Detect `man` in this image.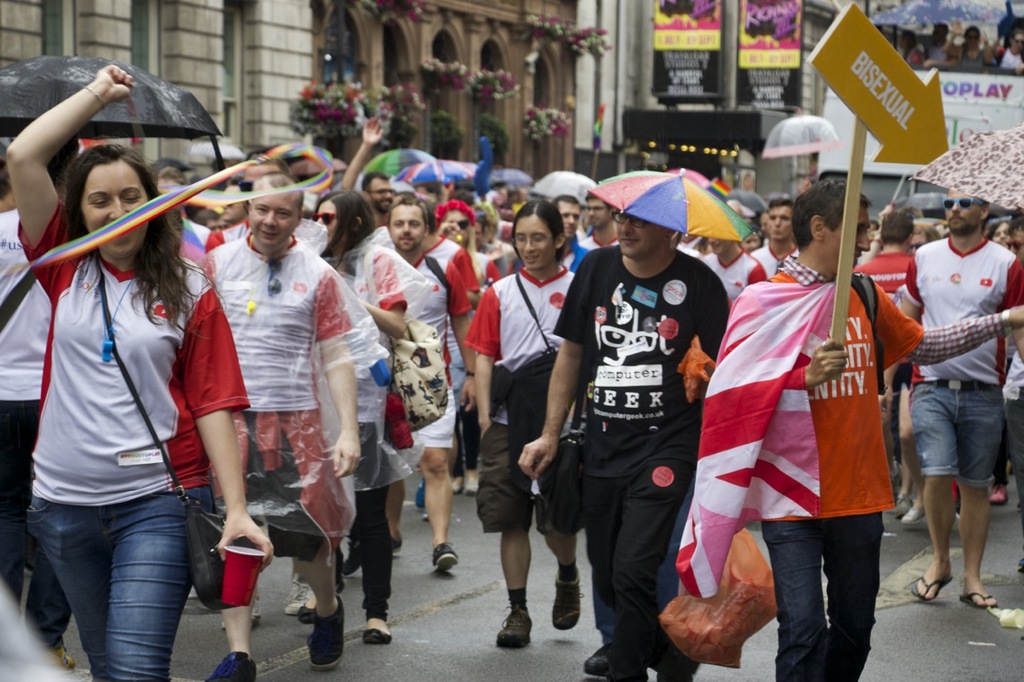
Detection: 549,197,590,272.
